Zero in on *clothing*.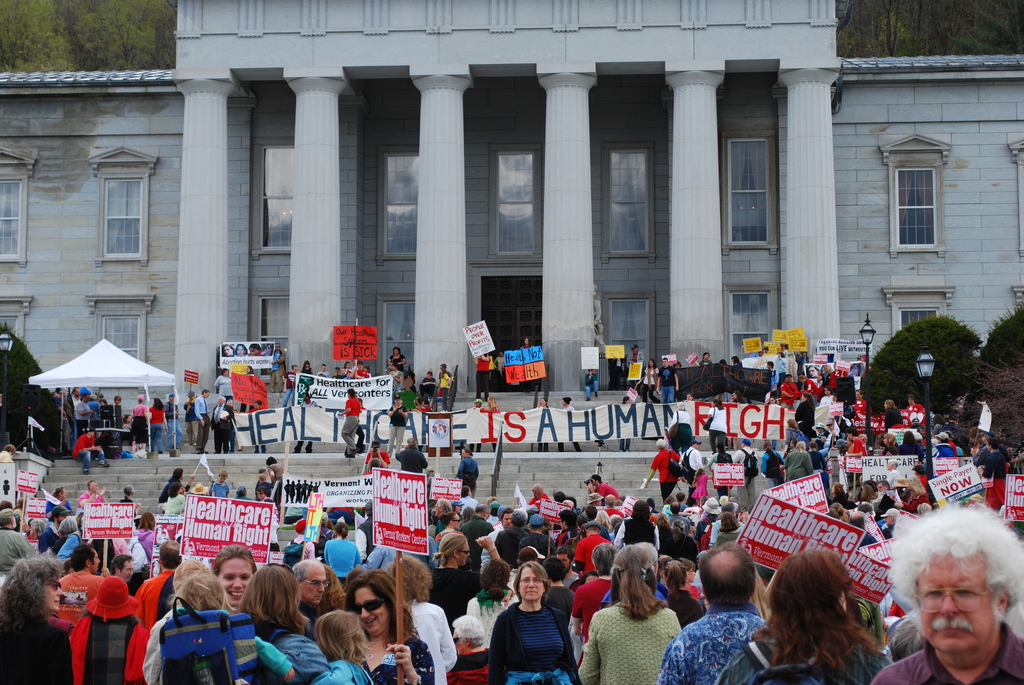
Zeroed in: bbox=[719, 636, 886, 684].
